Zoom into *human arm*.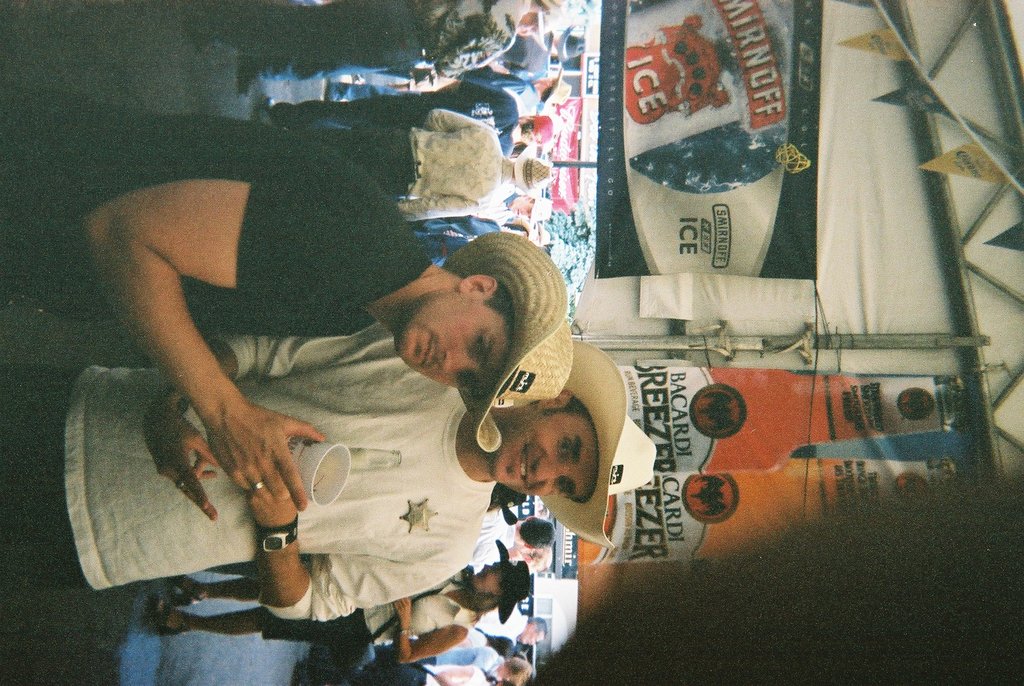
Zoom target: select_region(77, 159, 346, 495).
